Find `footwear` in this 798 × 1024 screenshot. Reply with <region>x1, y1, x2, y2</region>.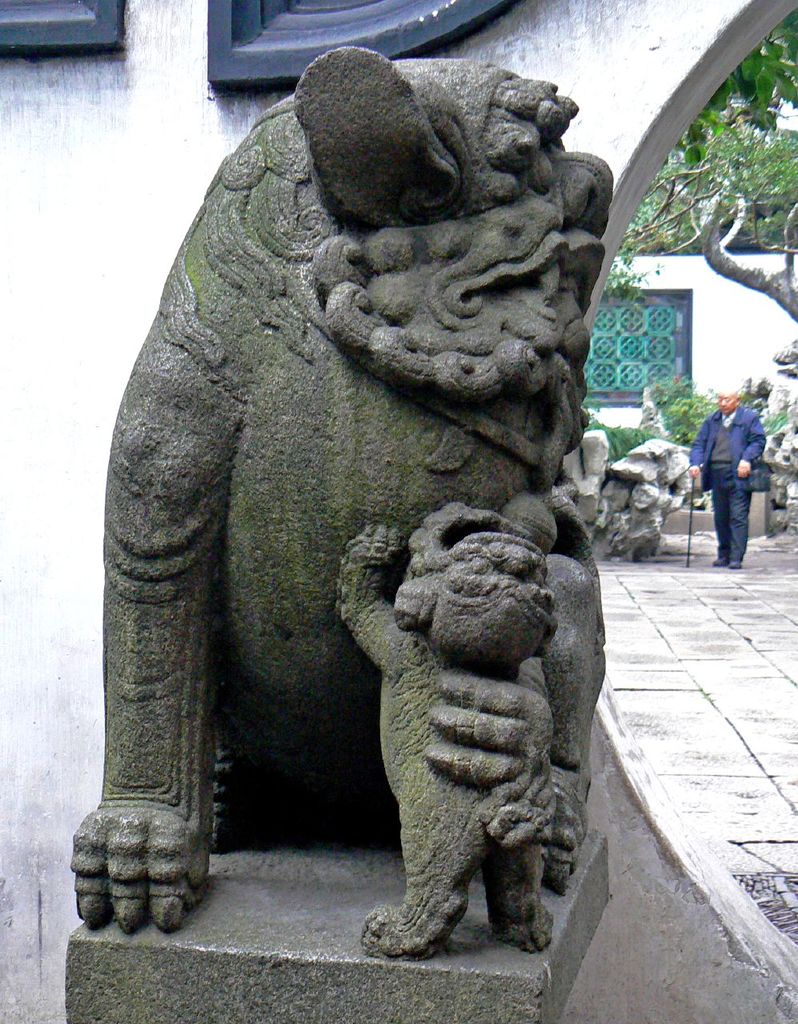
<region>707, 550, 726, 568</region>.
